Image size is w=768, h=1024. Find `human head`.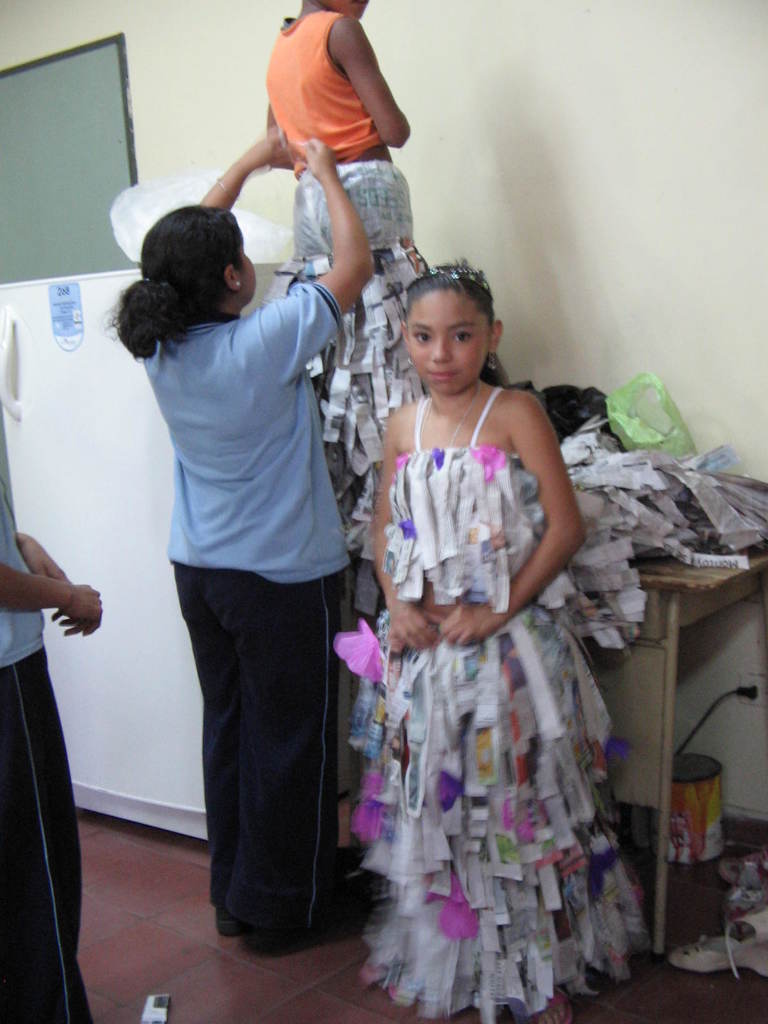
131, 188, 268, 323.
